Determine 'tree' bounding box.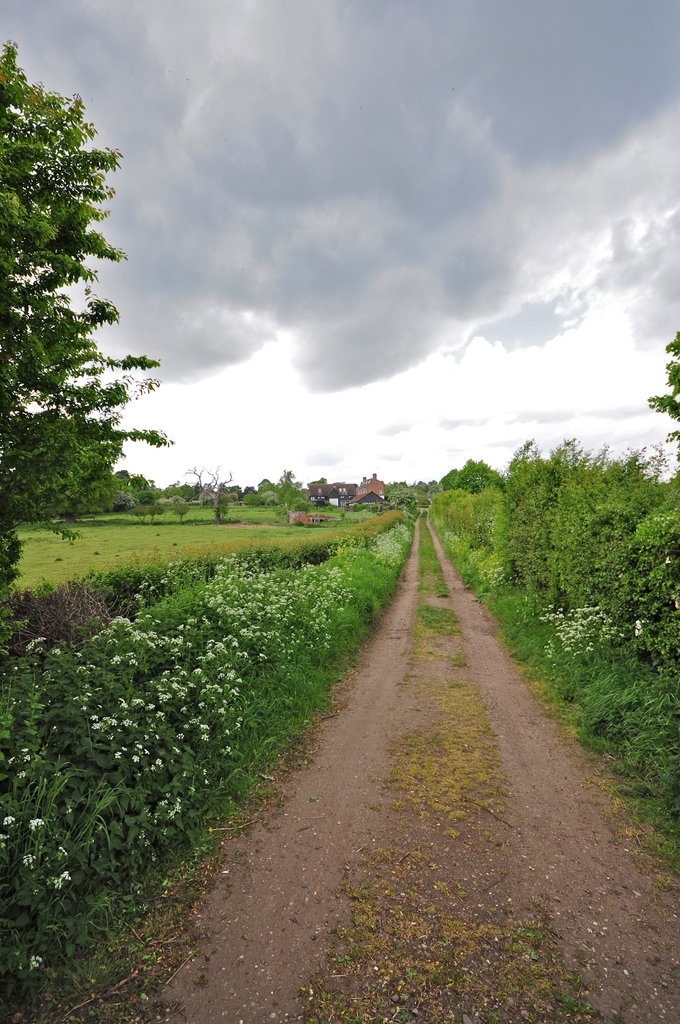
Determined: 0,111,184,556.
